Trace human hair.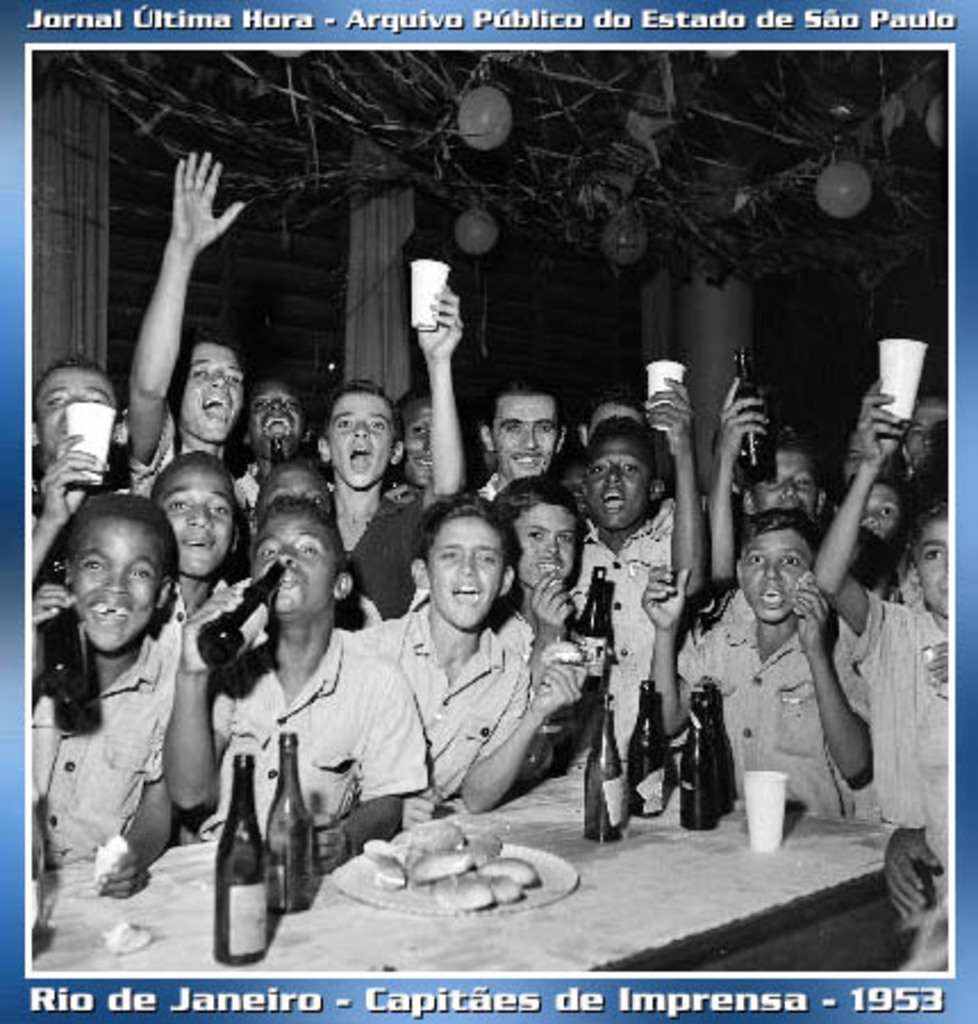
Traced to pyautogui.locateOnScreen(484, 375, 564, 426).
